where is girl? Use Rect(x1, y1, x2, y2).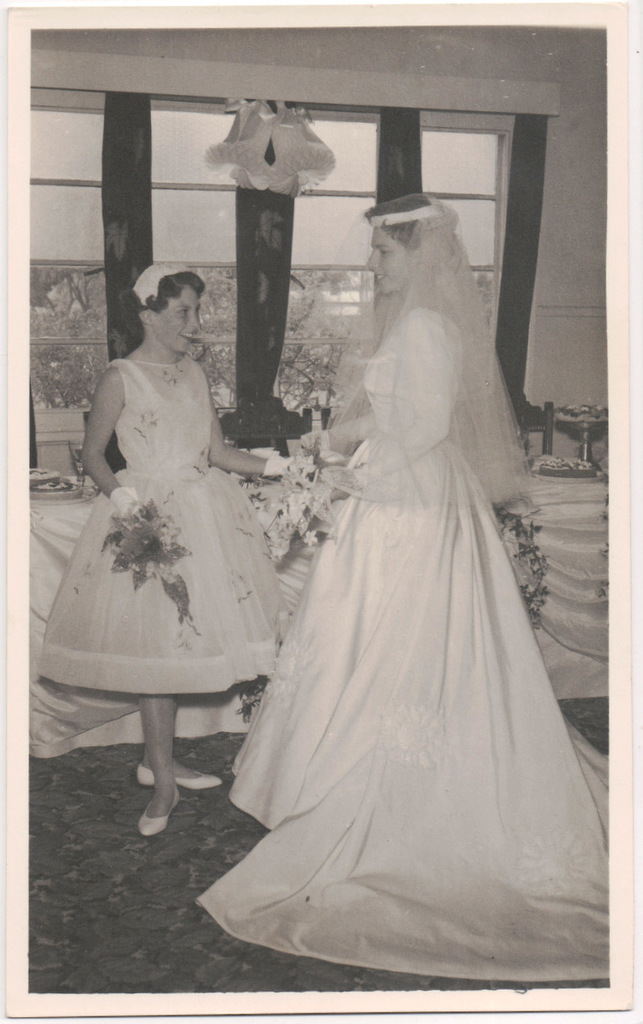
Rect(26, 259, 282, 828).
